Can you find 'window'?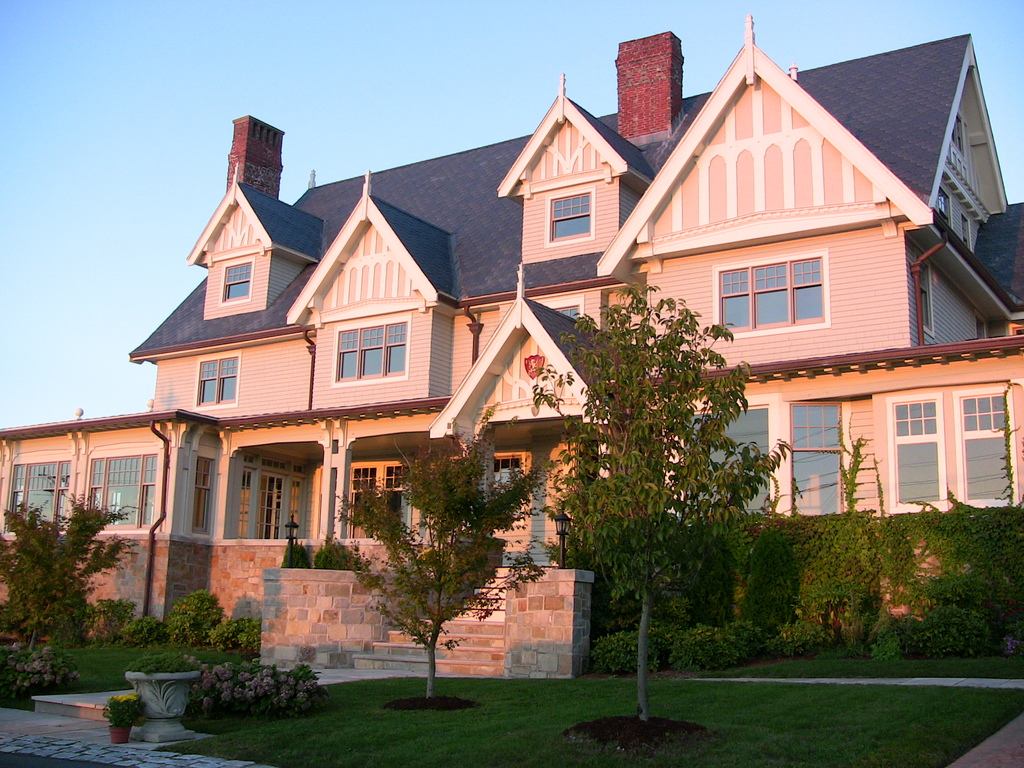
Yes, bounding box: x1=788, y1=402, x2=847, y2=512.
